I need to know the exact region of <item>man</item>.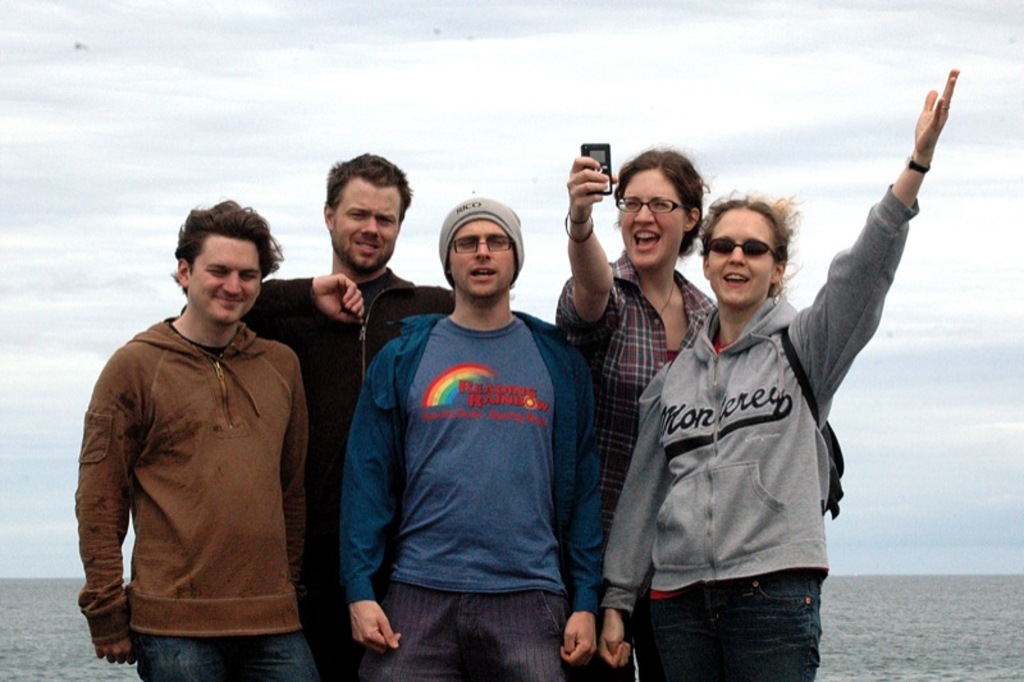
Region: {"left": 237, "top": 156, "right": 467, "bottom": 681}.
